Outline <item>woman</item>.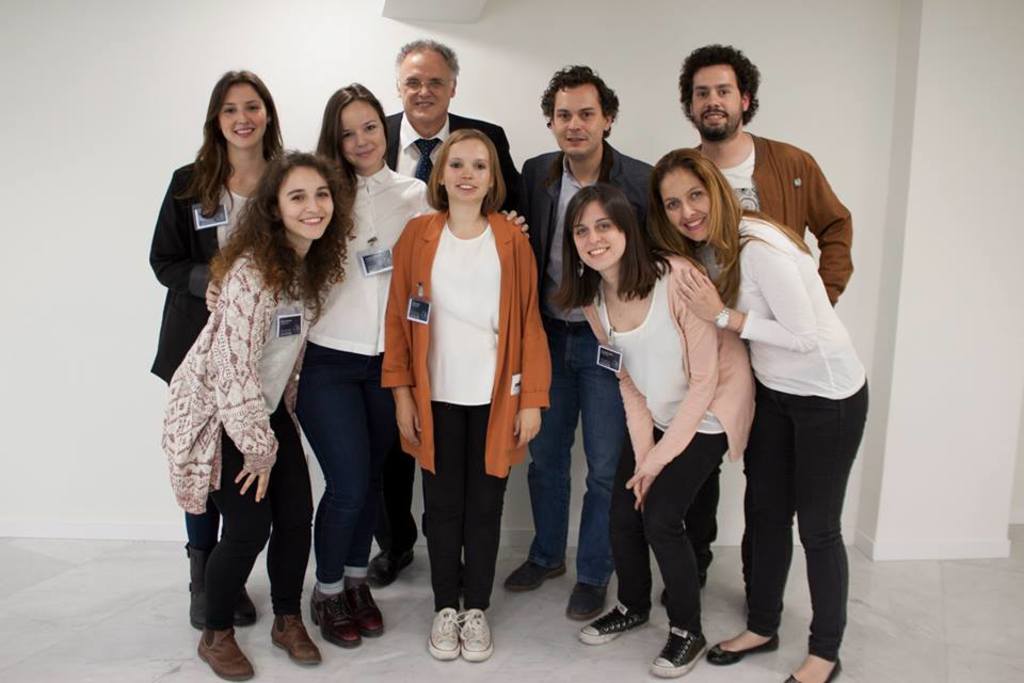
Outline: 159/147/354/678.
